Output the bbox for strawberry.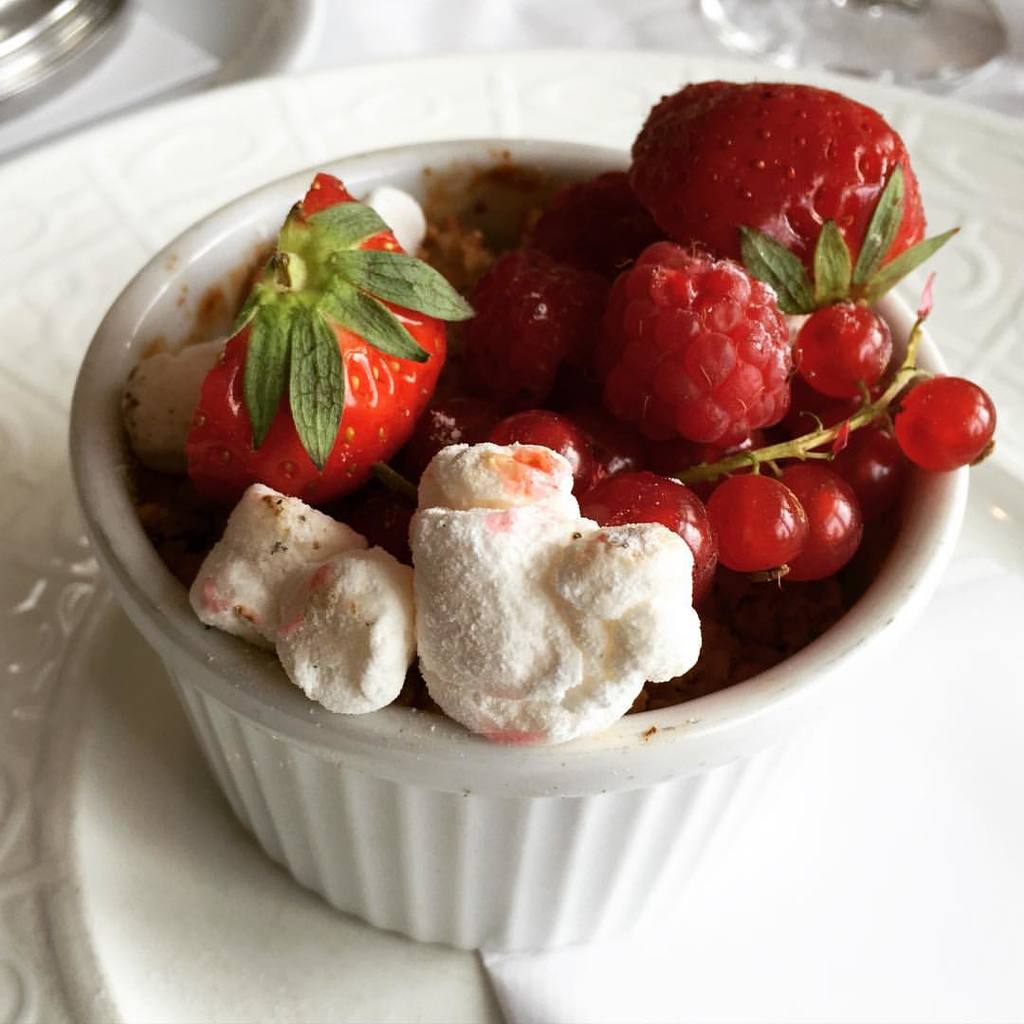
(x1=588, y1=61, x2=976, y2=298).
